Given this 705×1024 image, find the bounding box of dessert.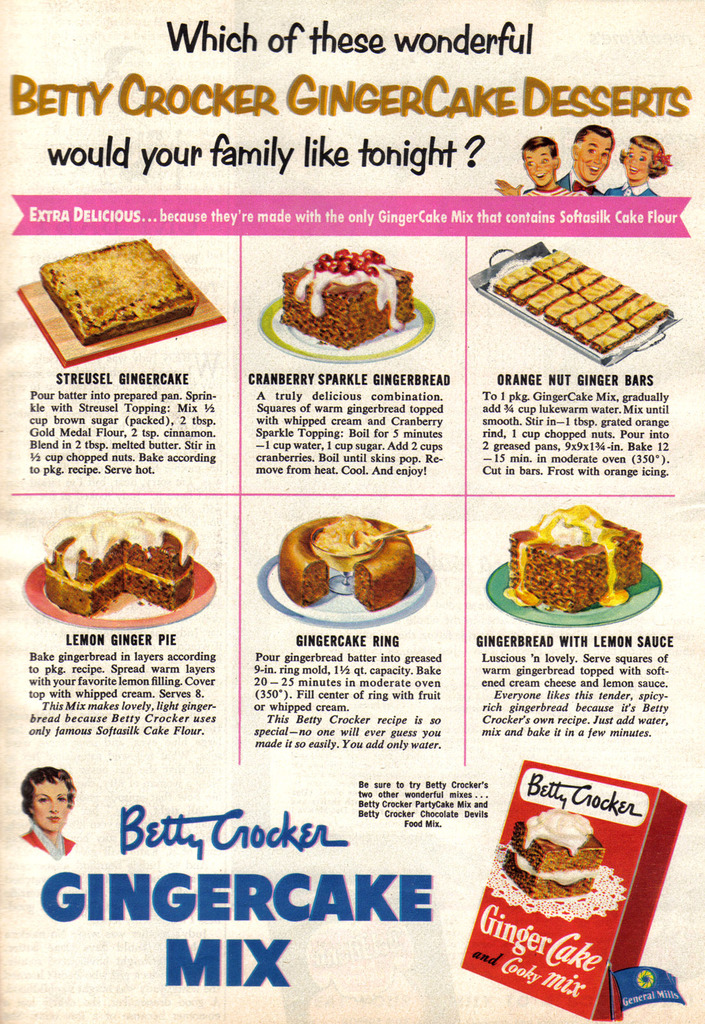
pyautogui.locateOnScreen(39, 235, 199, 347).
